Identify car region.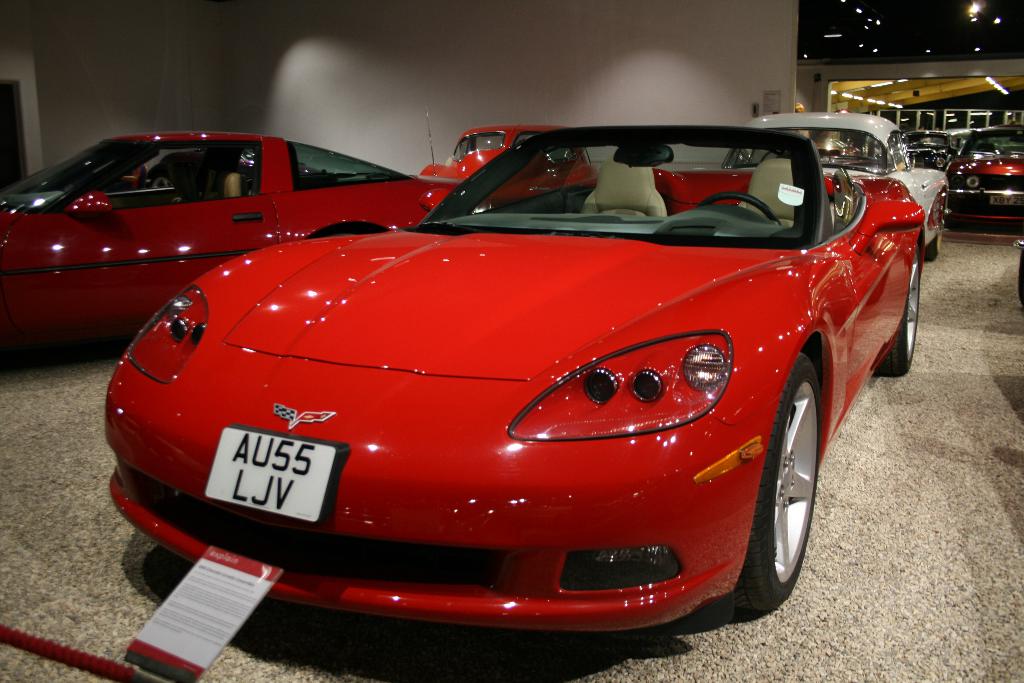
Region: x1=0, y1=129, x2=471, y2=350.
